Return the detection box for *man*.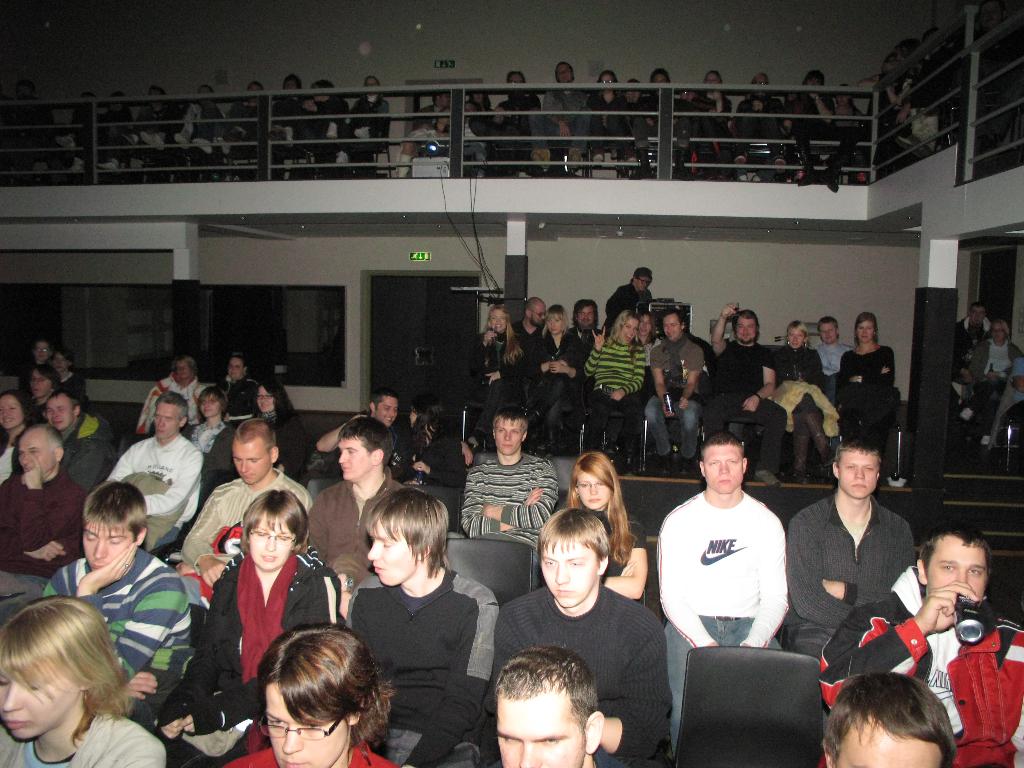
{"x1": 337, "y1": 492, "x2": 495, "y2": 767}.
